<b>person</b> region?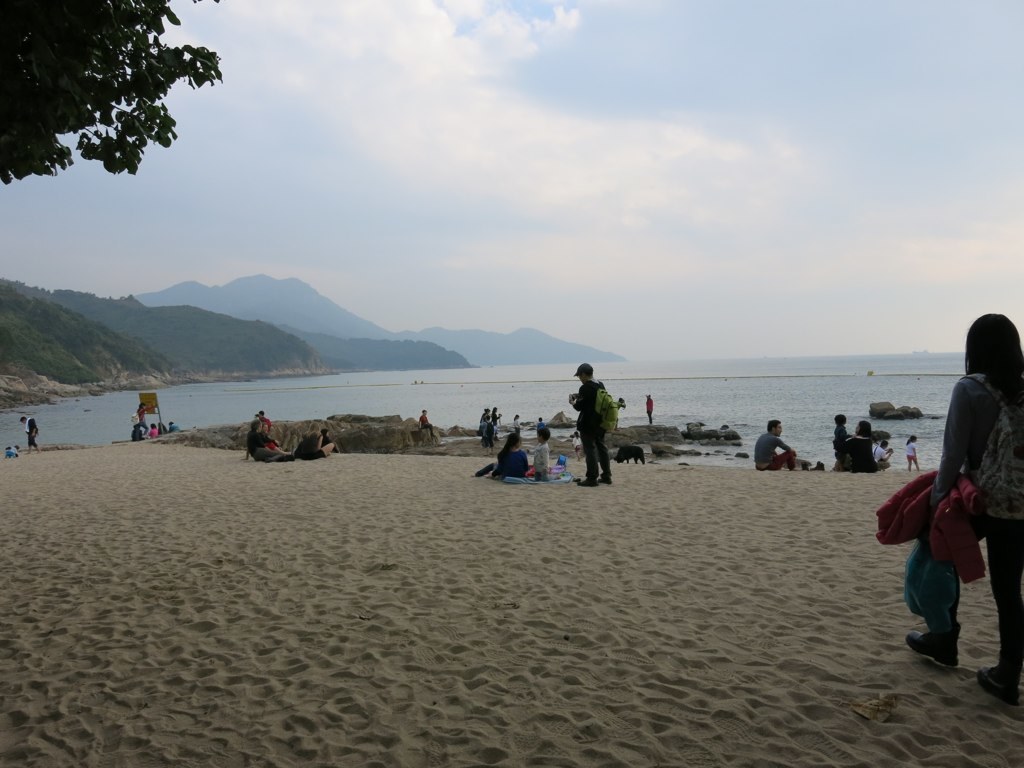
crop(905, 435, 922, 471)
